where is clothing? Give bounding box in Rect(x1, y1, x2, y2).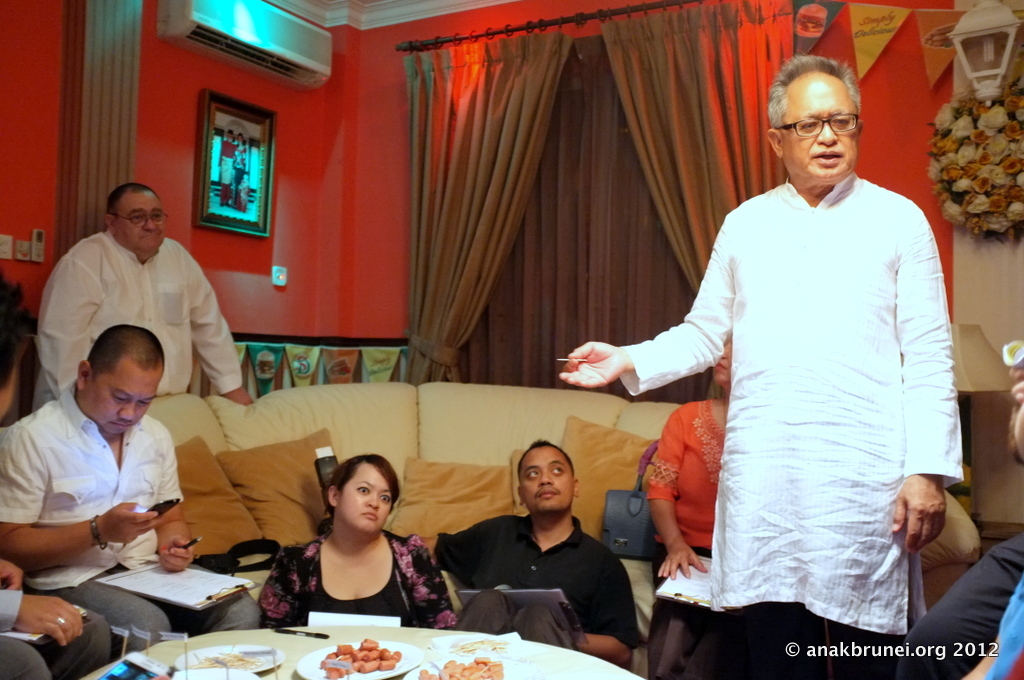
Rect(0, 380, 265, 655).
